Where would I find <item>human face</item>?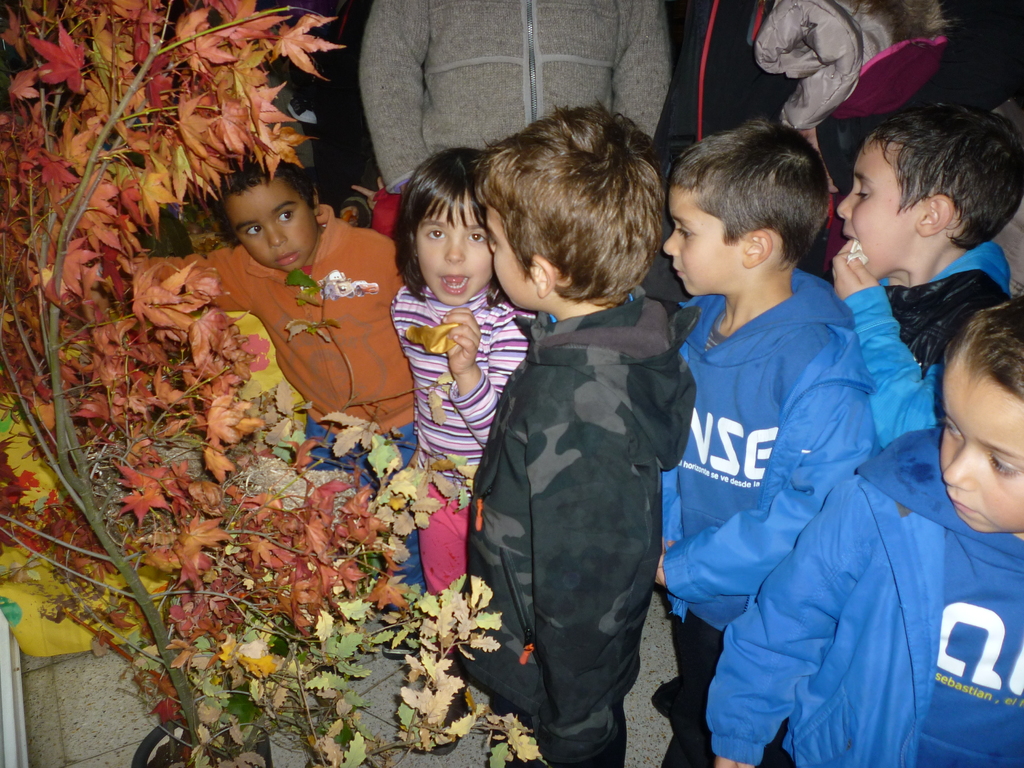
At crop(837, 134, 923, 280).
